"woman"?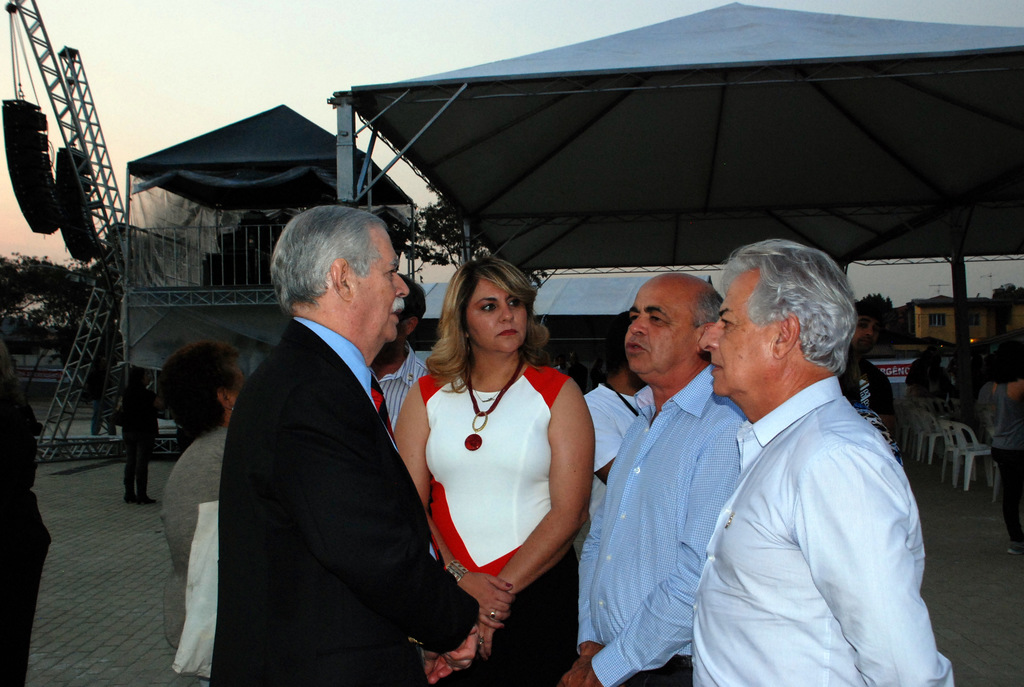
(394,248,590,666)
